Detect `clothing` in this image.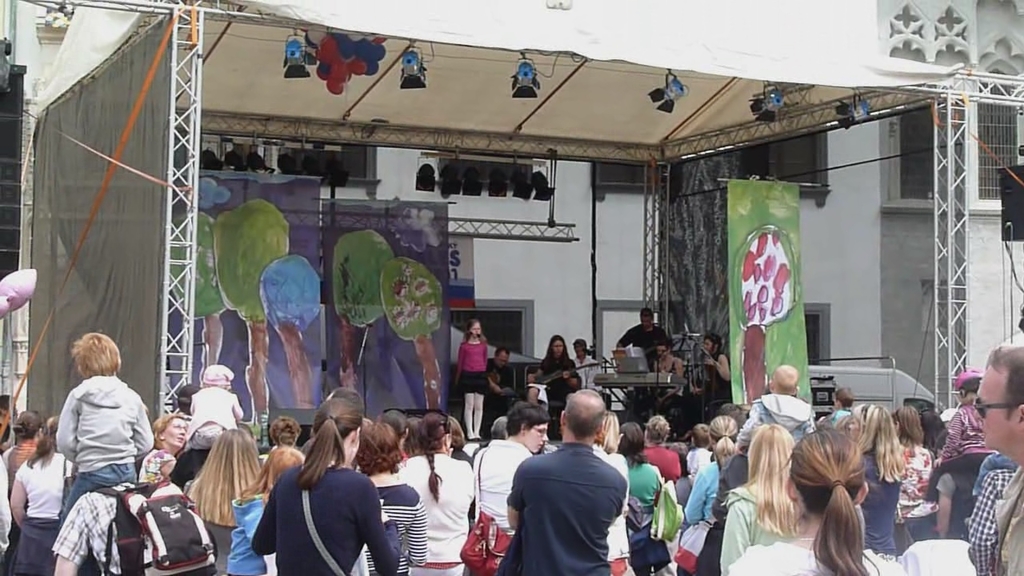
Detection: l=138, t=445, r=175, b=484.
